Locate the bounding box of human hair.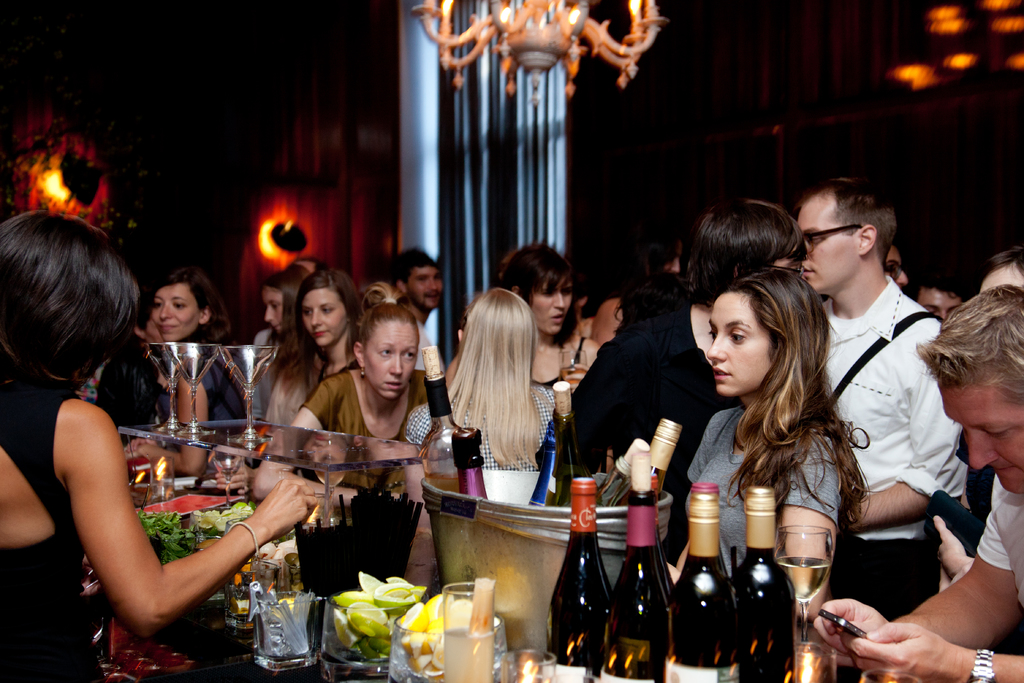
Bounding box: bbox=[917, 286, 1023, 401].
